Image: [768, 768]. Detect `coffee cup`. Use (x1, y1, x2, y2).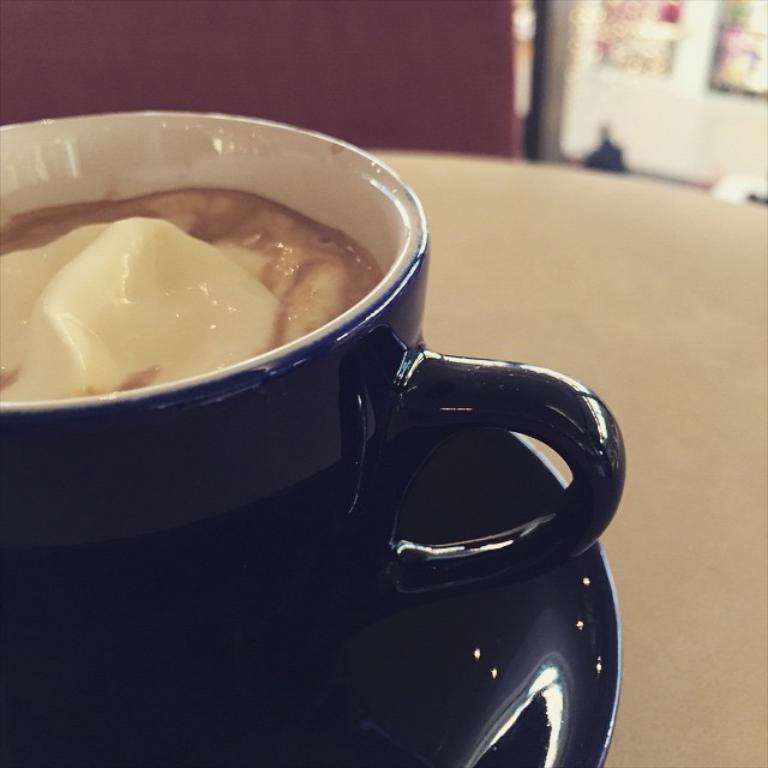
(0, 109, 626, 767).
